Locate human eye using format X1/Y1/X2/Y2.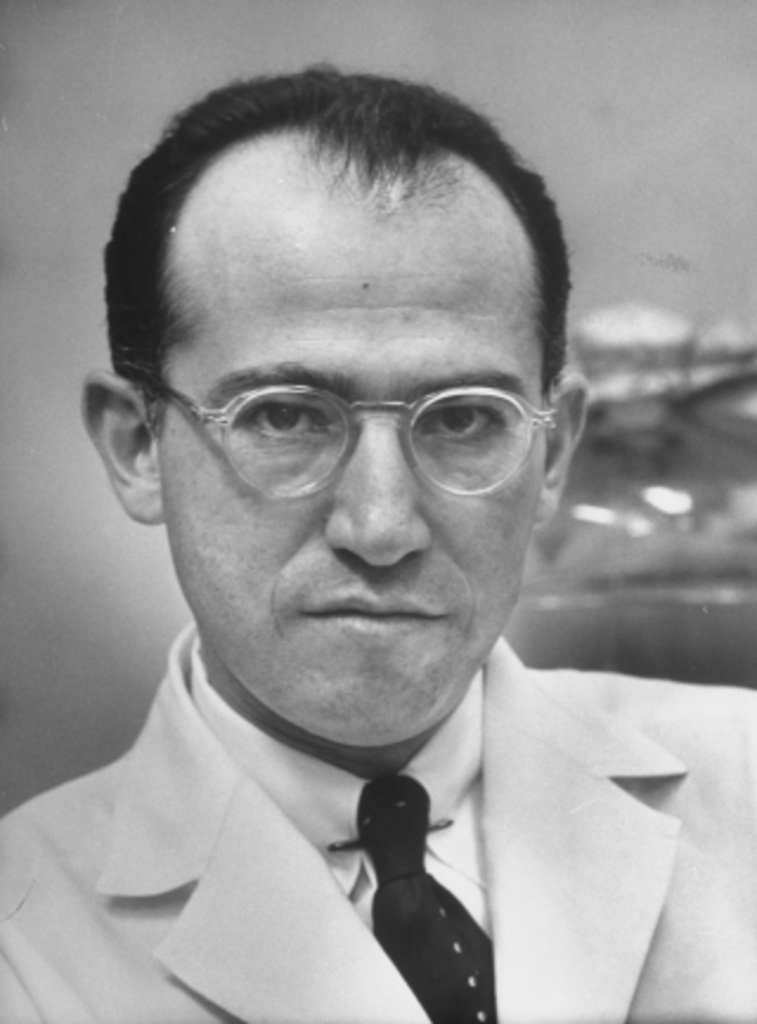
232/381/341/459.
